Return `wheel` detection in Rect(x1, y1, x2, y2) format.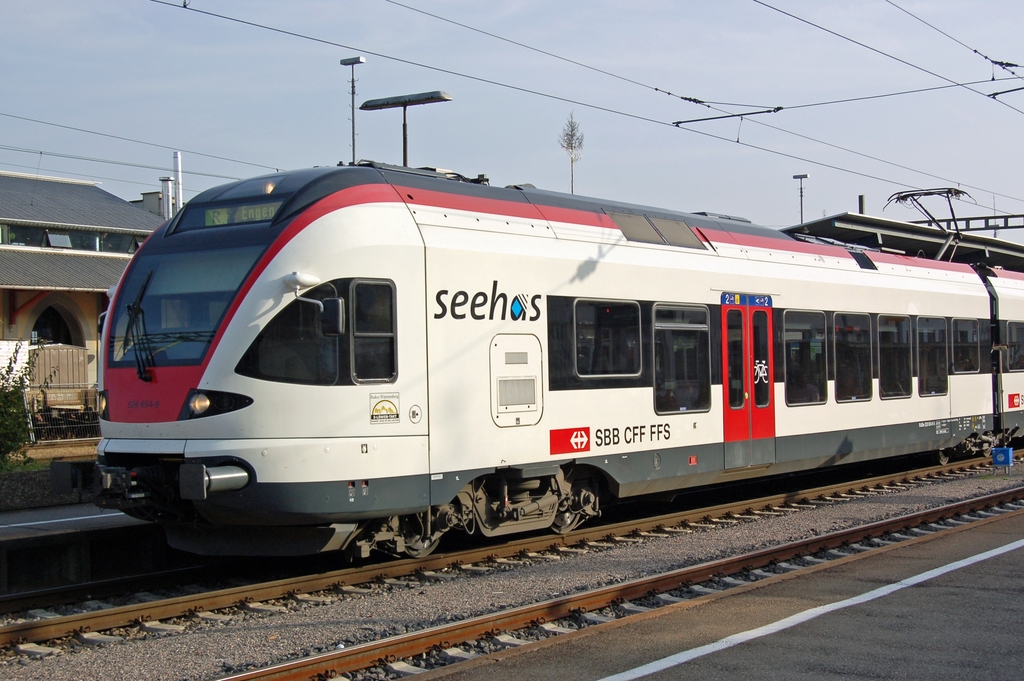
Rect(979, 444, 992, 459).
